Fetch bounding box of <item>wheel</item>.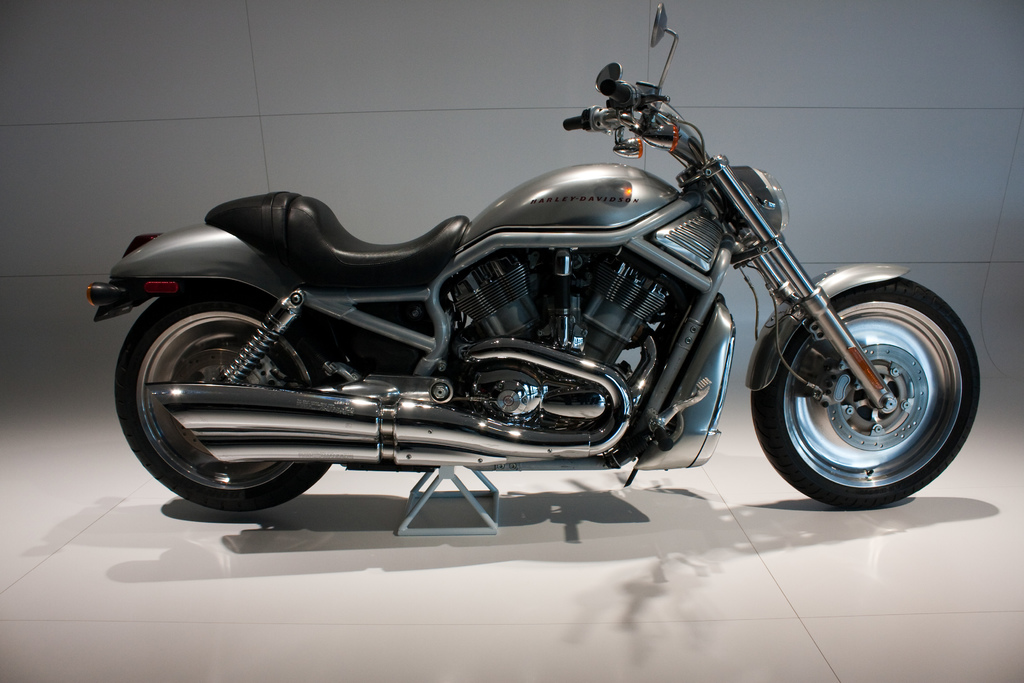
Bbox: [left=109, top=277, right=345, bottom=525].
